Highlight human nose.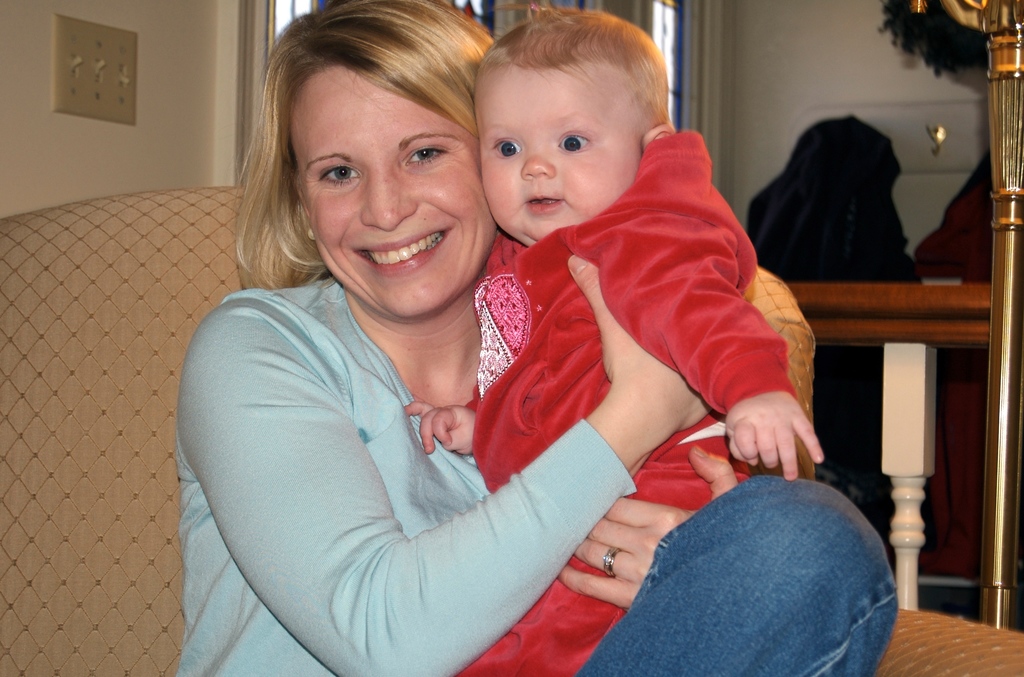
Highlighted region: detection(362, 165, 420, 231).
